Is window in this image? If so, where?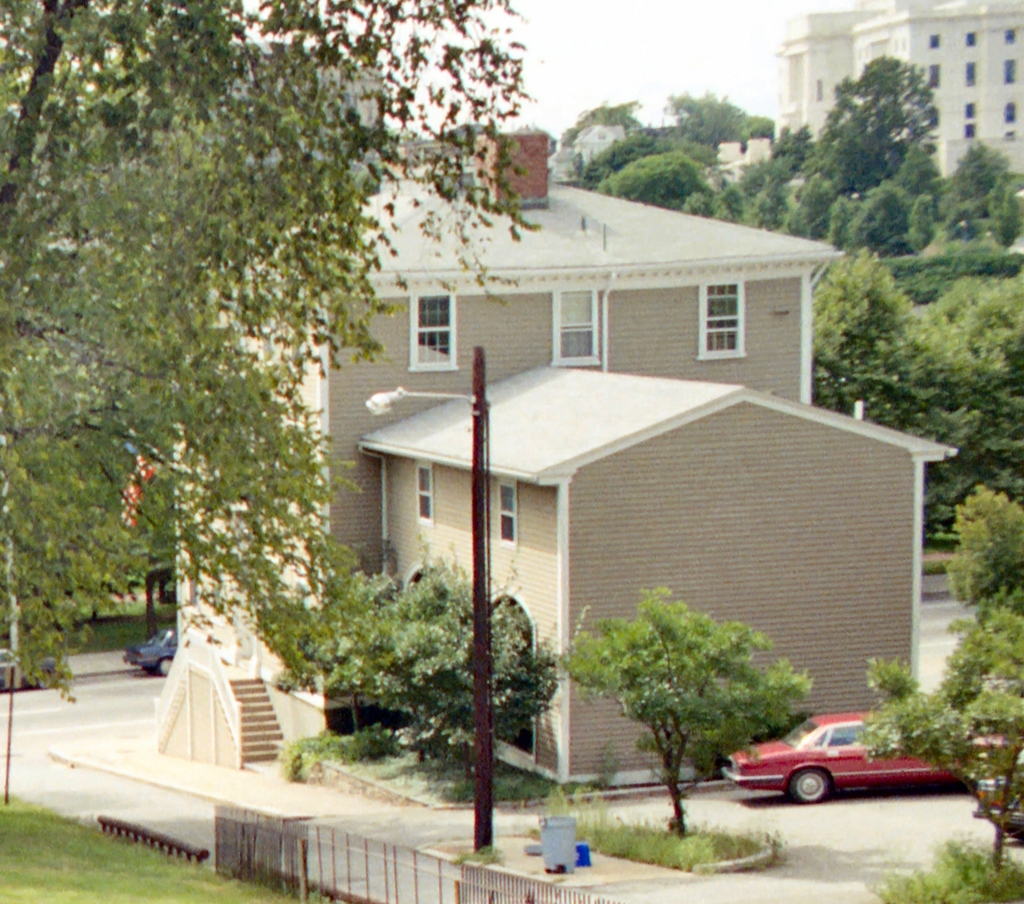
Yes, at region(831, 721, 869, 748).
